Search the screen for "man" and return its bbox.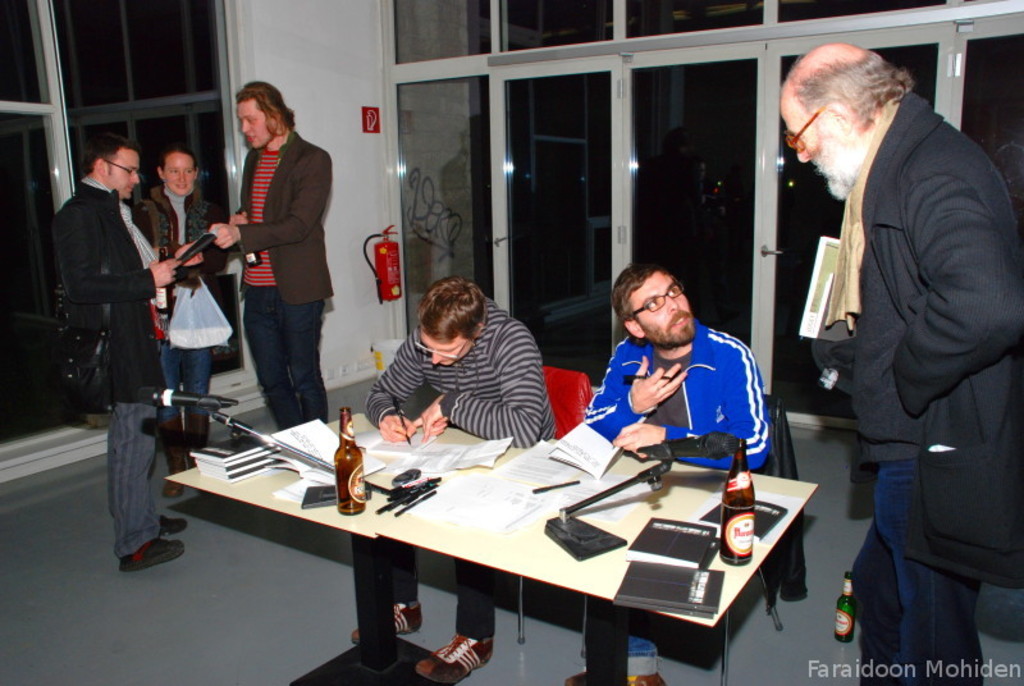
Found: 209/77/338/427.
